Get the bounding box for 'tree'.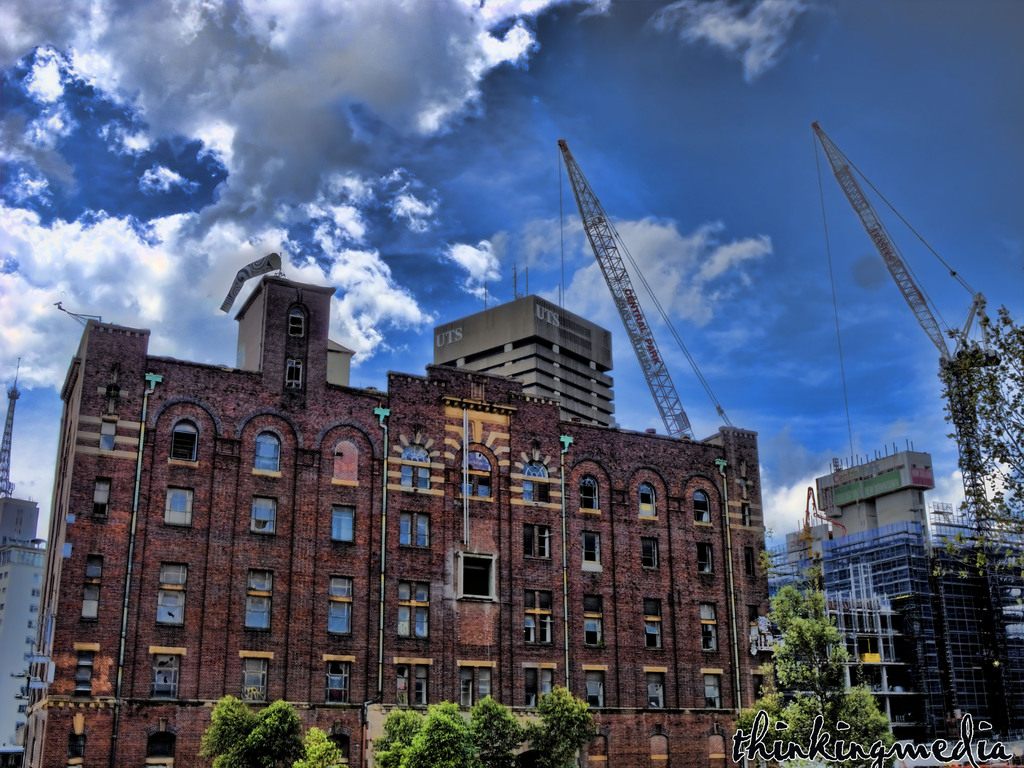
crop(200, 696, 349, 767).
